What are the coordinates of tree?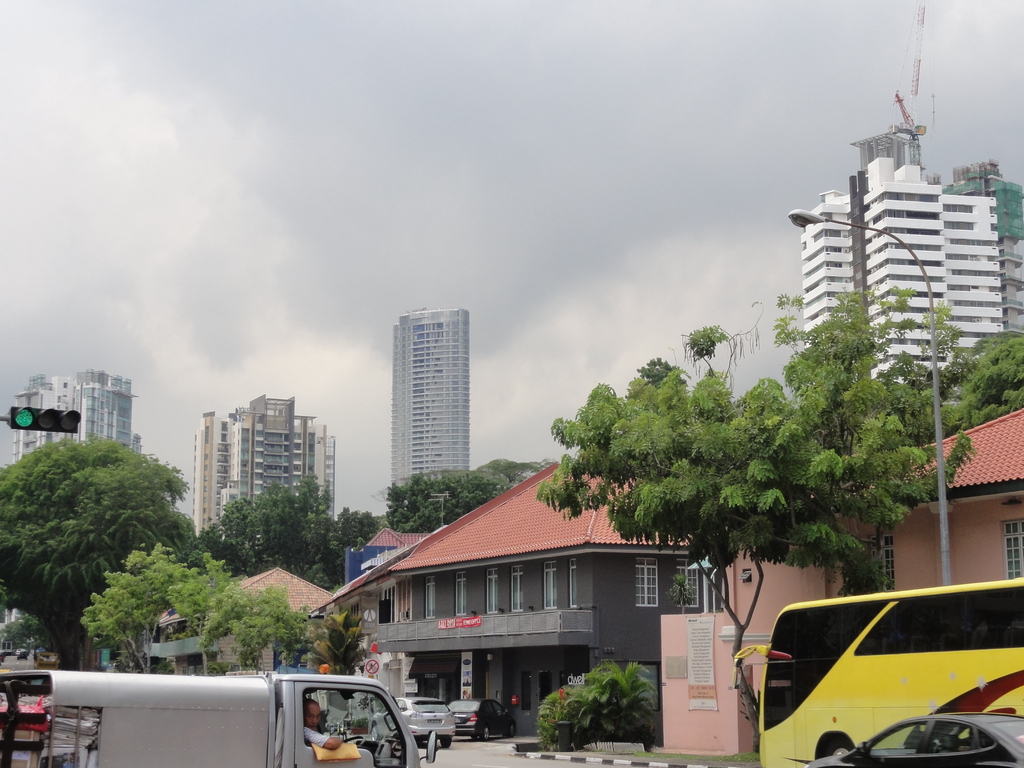
rect(174, 552, 244, 677).
